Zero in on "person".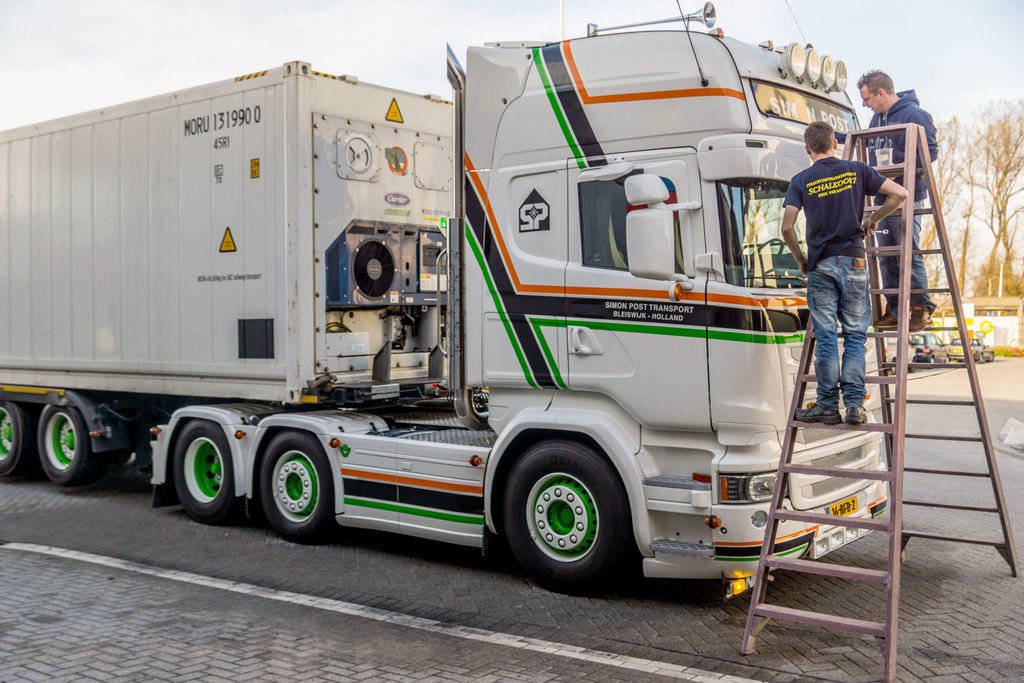
Zeroed in: rect(772, 124, 911, 427).
